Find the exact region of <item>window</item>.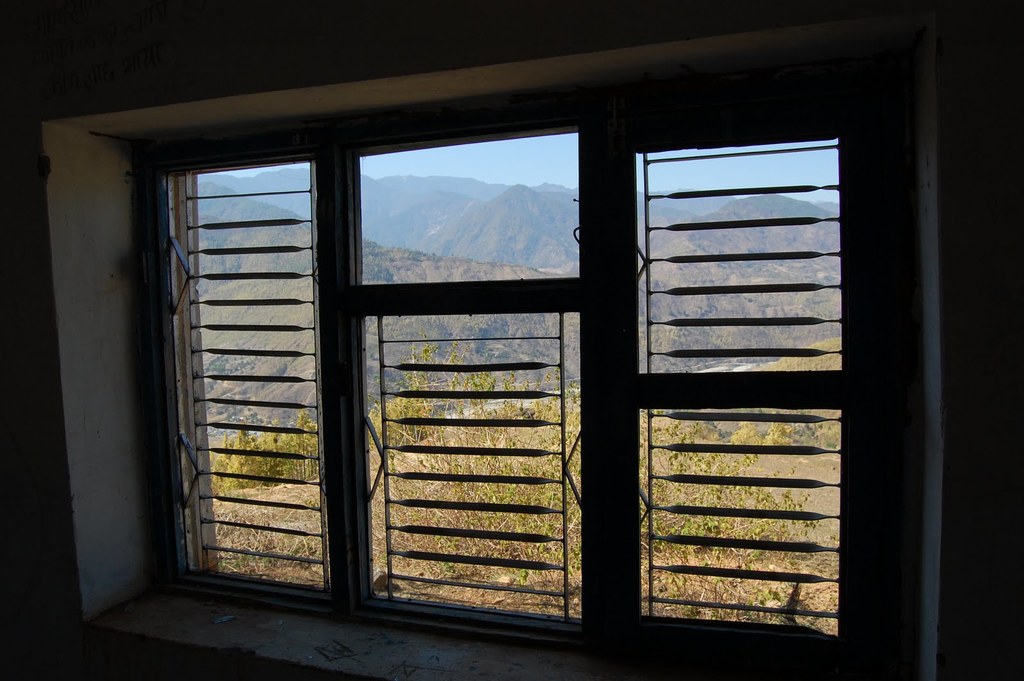
Exact region: [46,0,942,680].
